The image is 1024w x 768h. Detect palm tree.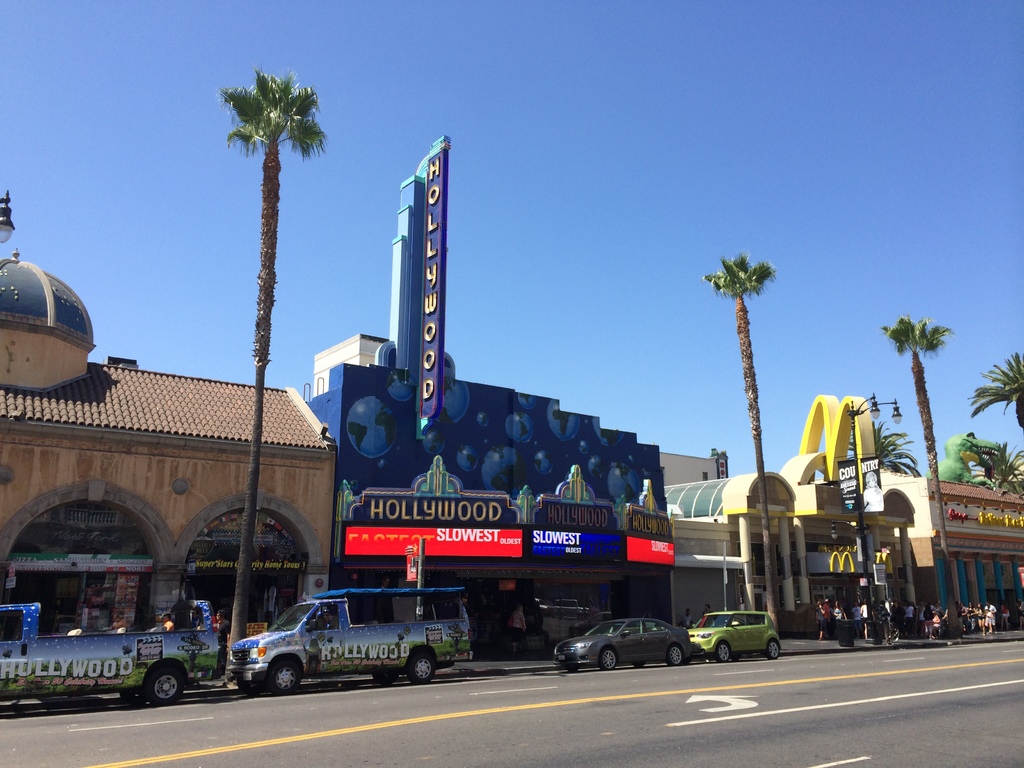
Detection: x1=879 y1=309 x2=969 y2=634.
